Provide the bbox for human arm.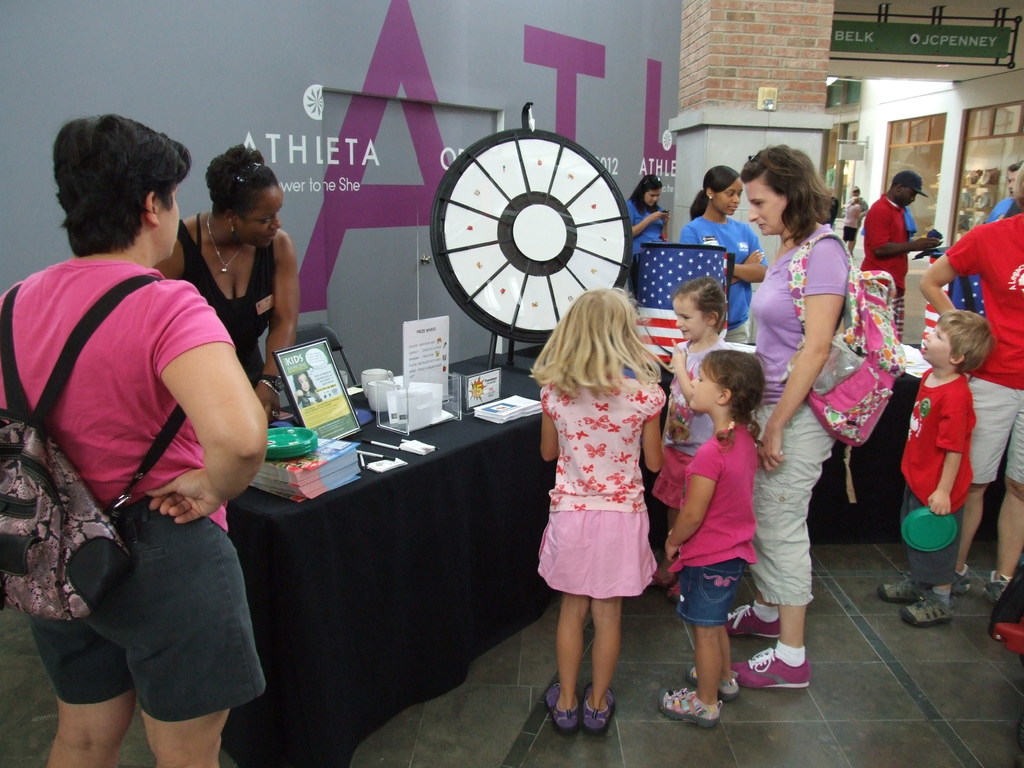
region(660, 447, 717, 563).
